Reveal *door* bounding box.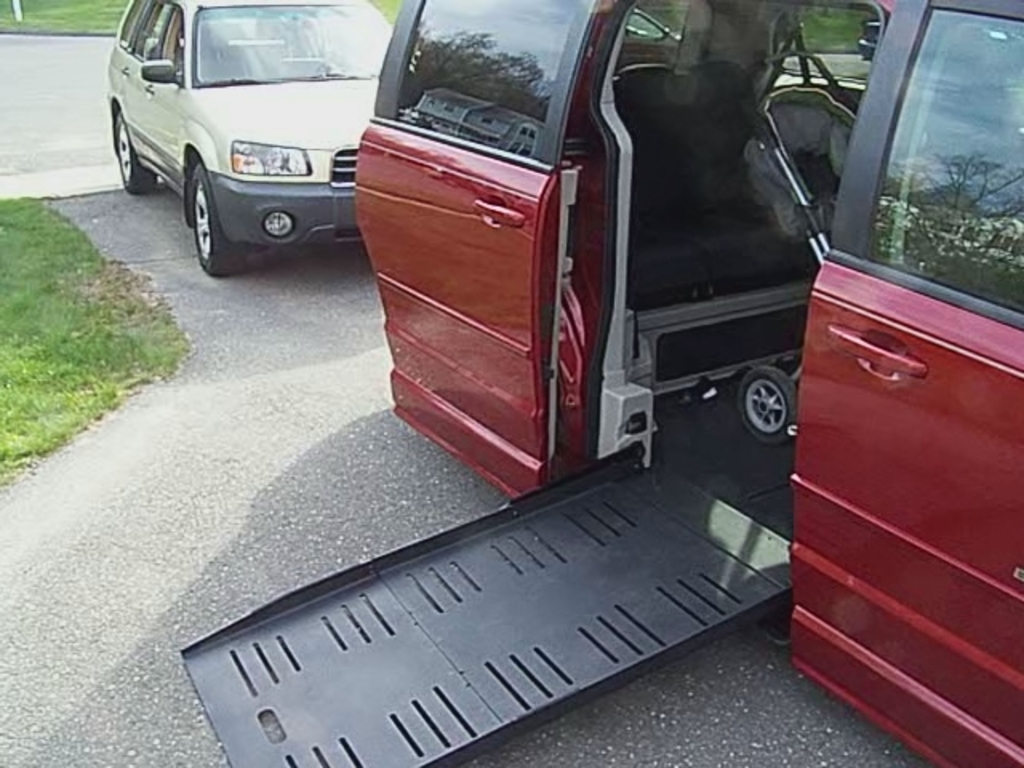
Revealed: [357, 0, 603, 494].
